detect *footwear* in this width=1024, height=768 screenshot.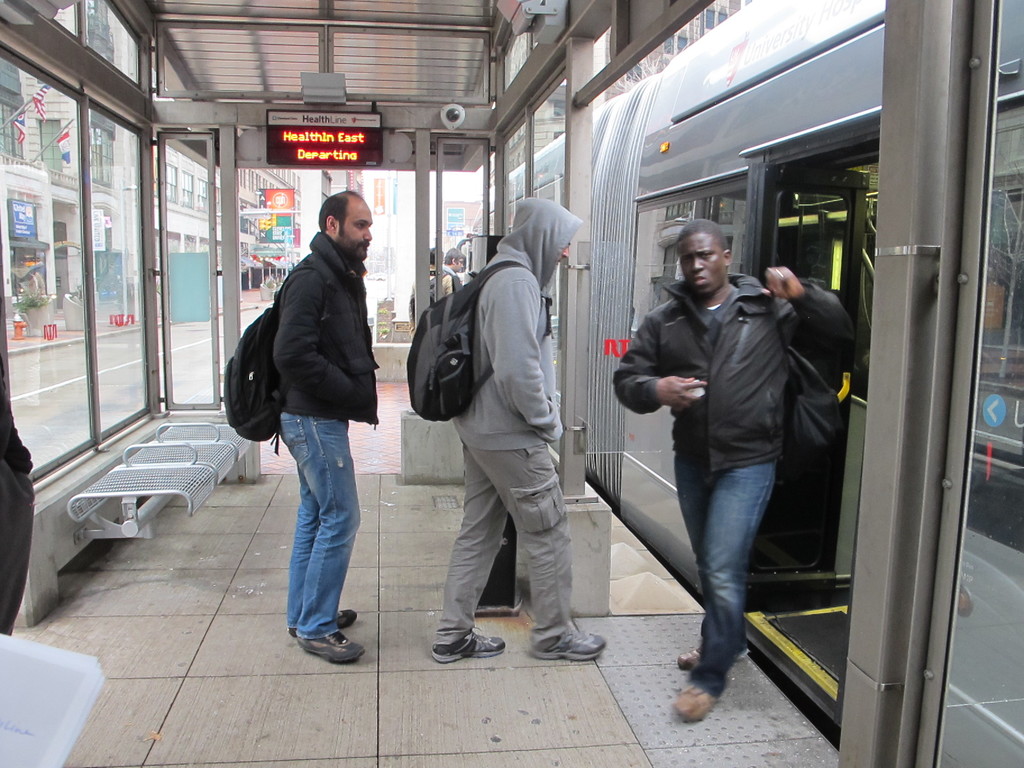
Detection: (x1=673, y1=646, x2=704, y2=676).
